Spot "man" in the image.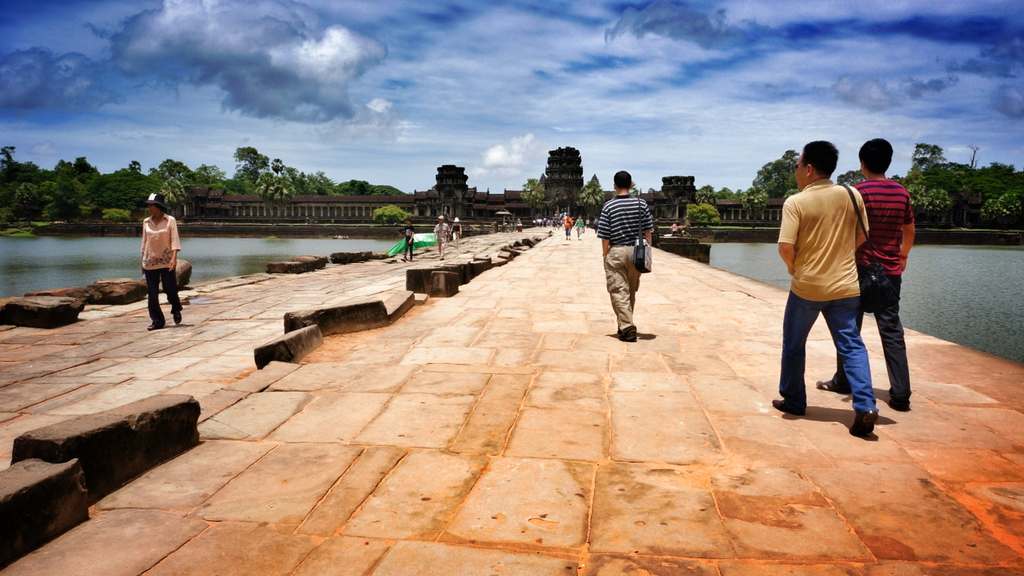
"man" found at bbox=[140, 188, 187, 330].
